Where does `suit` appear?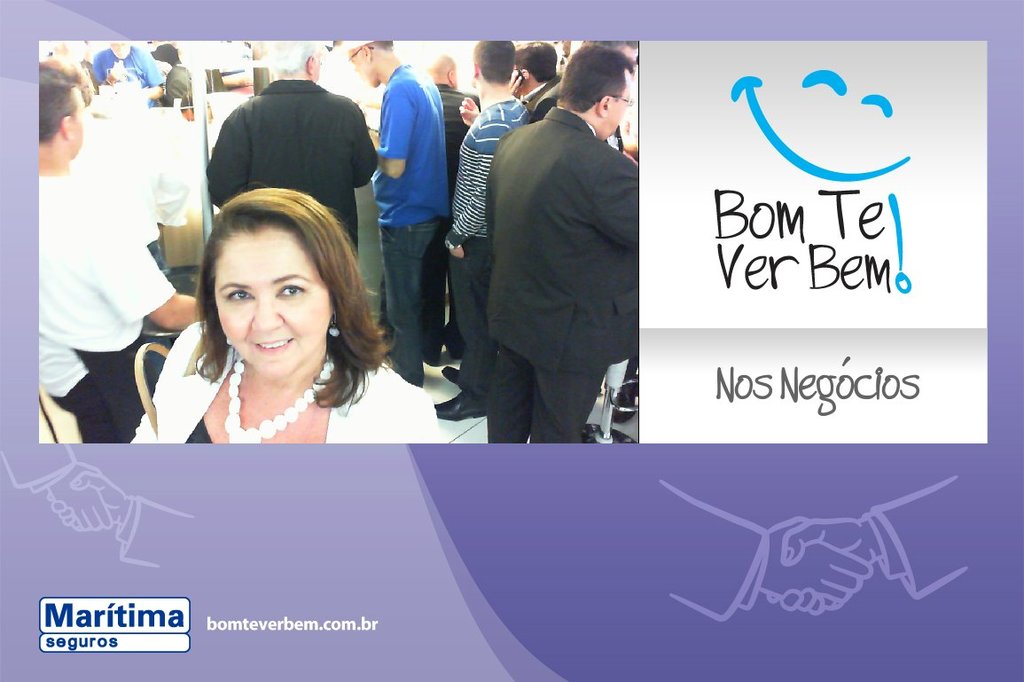
Appears at (x1=126, y1=320, x2=444, y2=443).
